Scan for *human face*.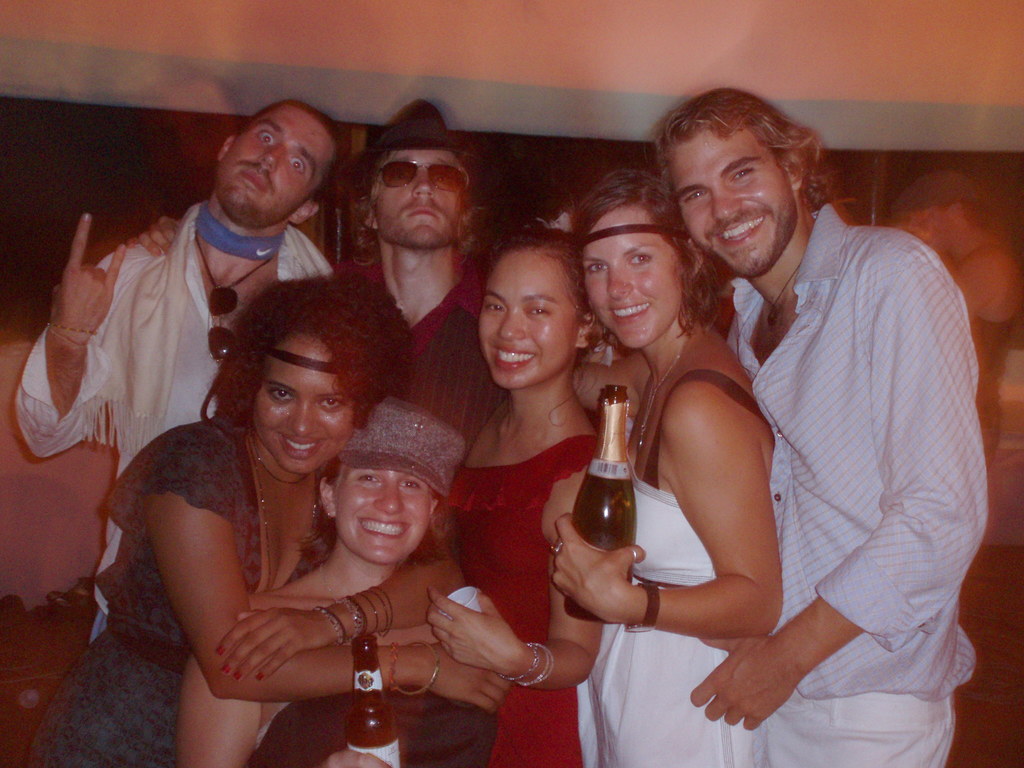
Scan result: <box>334,471,435,564</box>.
